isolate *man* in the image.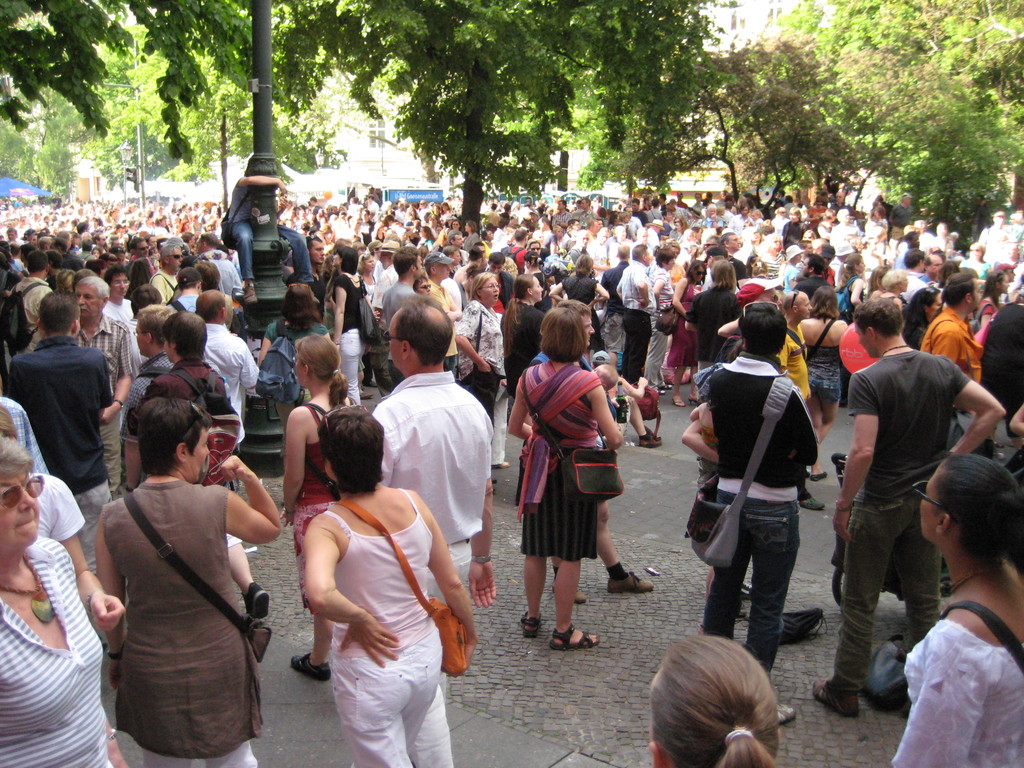
Isolated region: pyautogui.locateOnScreen(0, 250, 52, 357).
